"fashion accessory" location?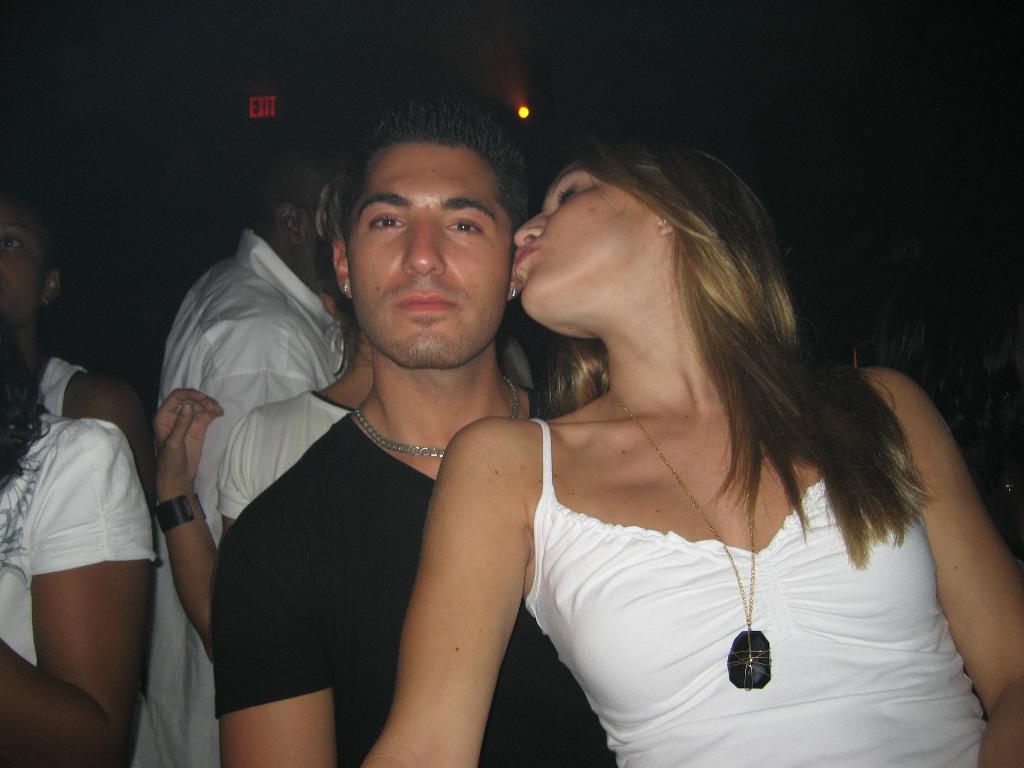
154 491 204 534
